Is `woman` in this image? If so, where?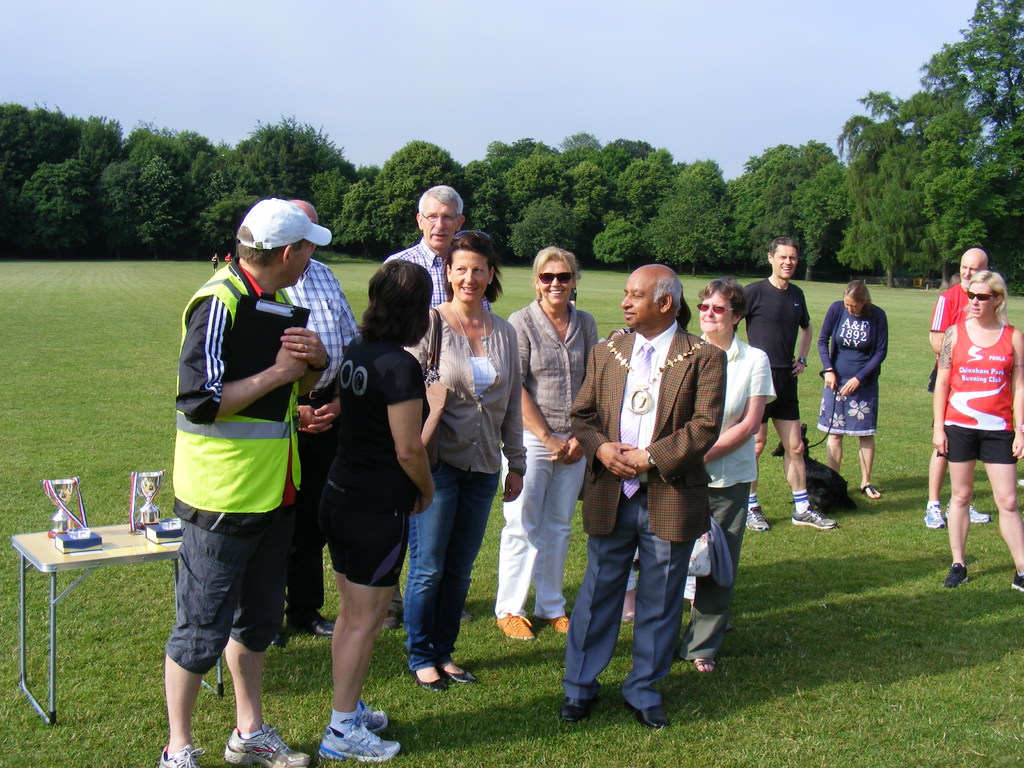
Yes, at (931,270,1023,585).
